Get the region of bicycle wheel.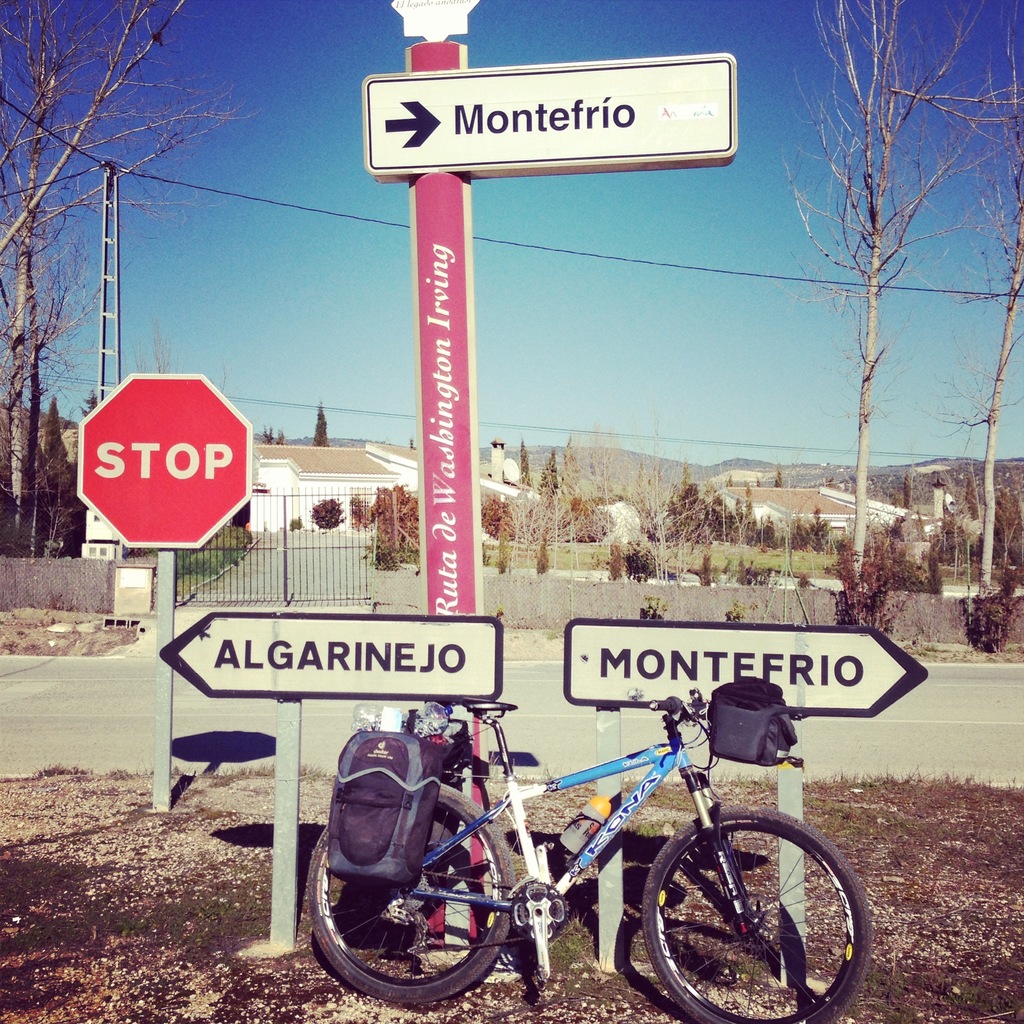
631,803,873,1023.
